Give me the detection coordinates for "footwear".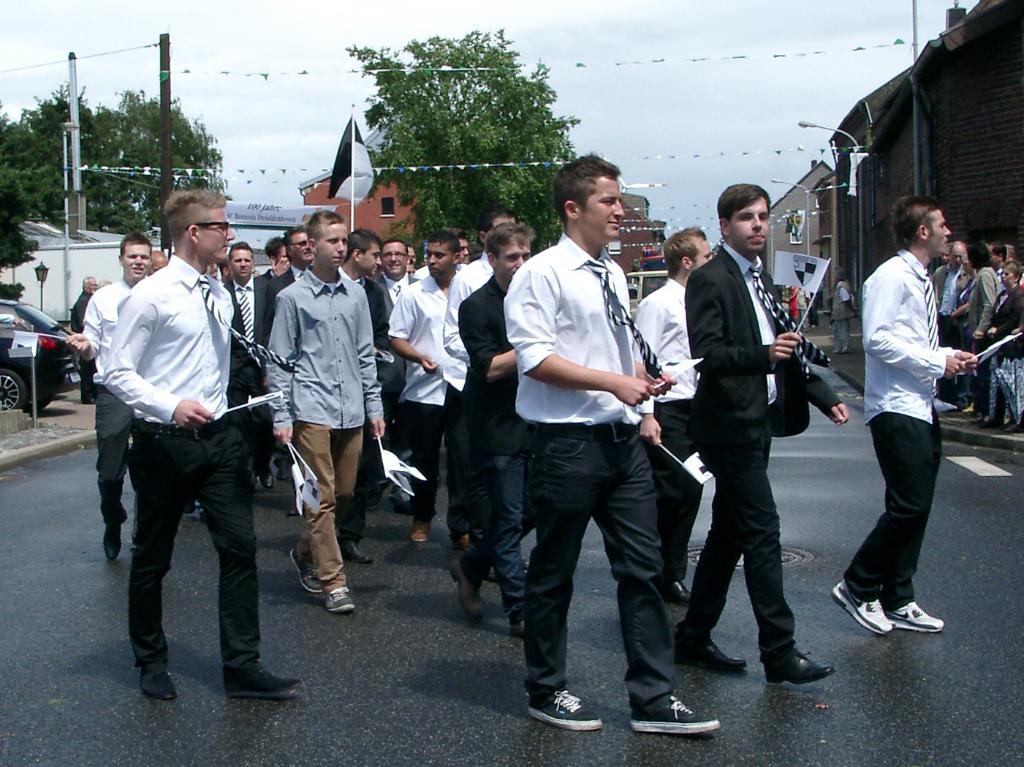
653,579,696,608.
